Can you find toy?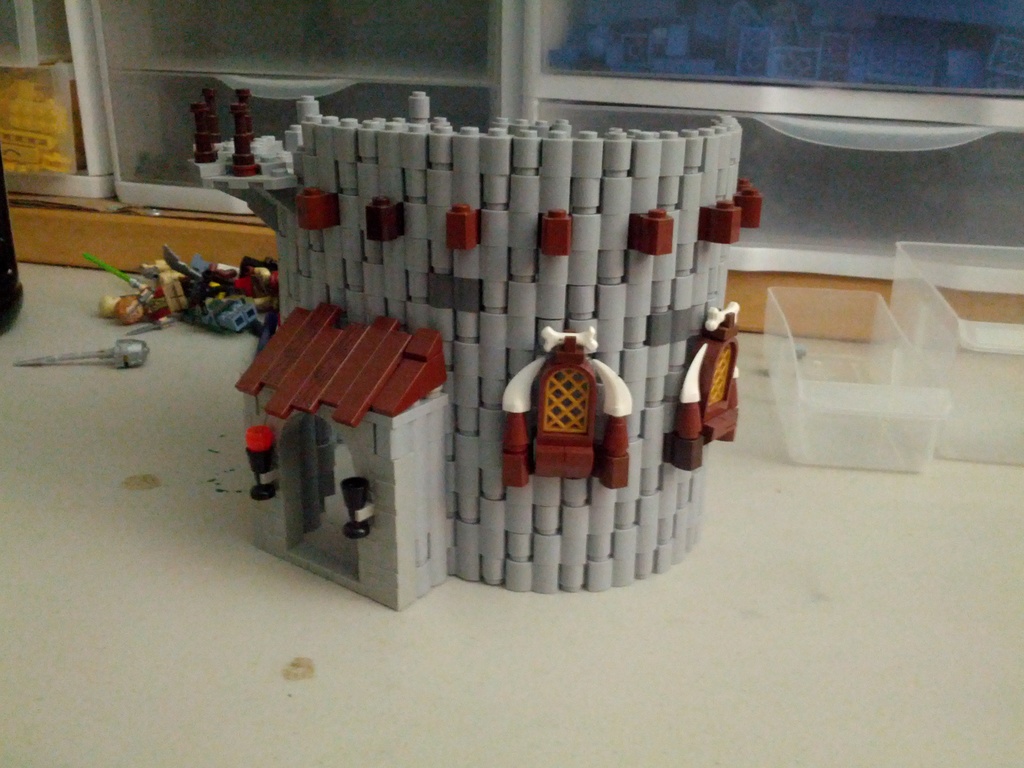
Yes, bounding box: bbox(13, 336, 148, 368).
